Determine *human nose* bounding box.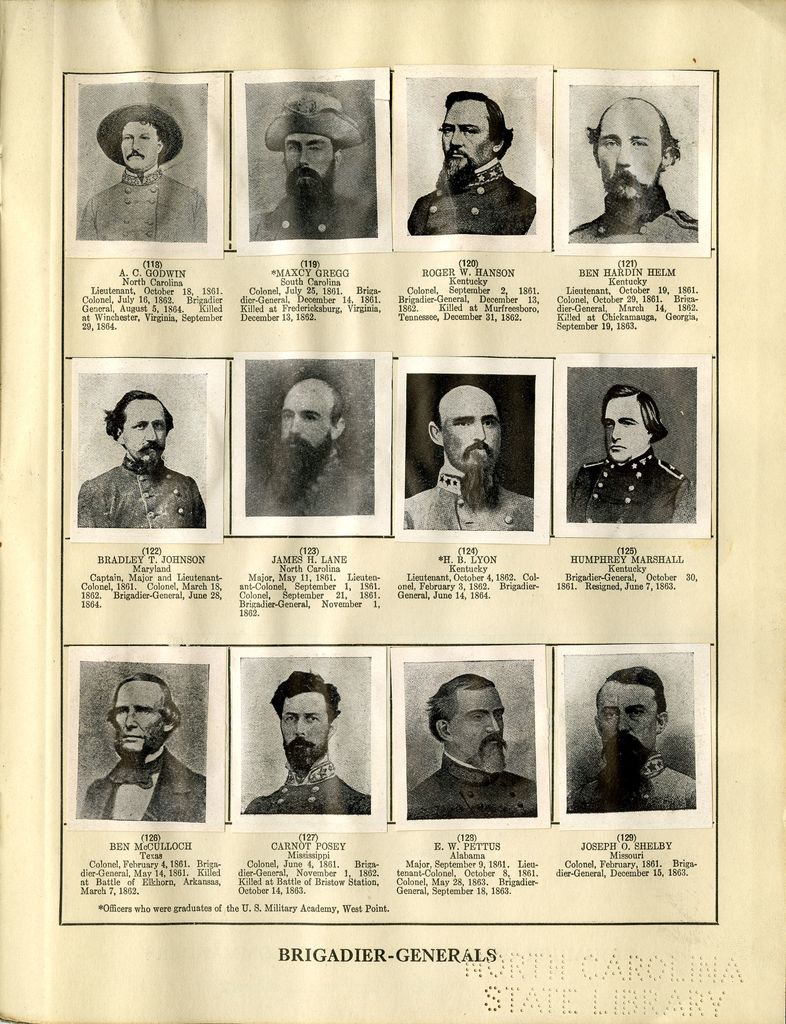
Determined: [125, 715, 137, 727].
